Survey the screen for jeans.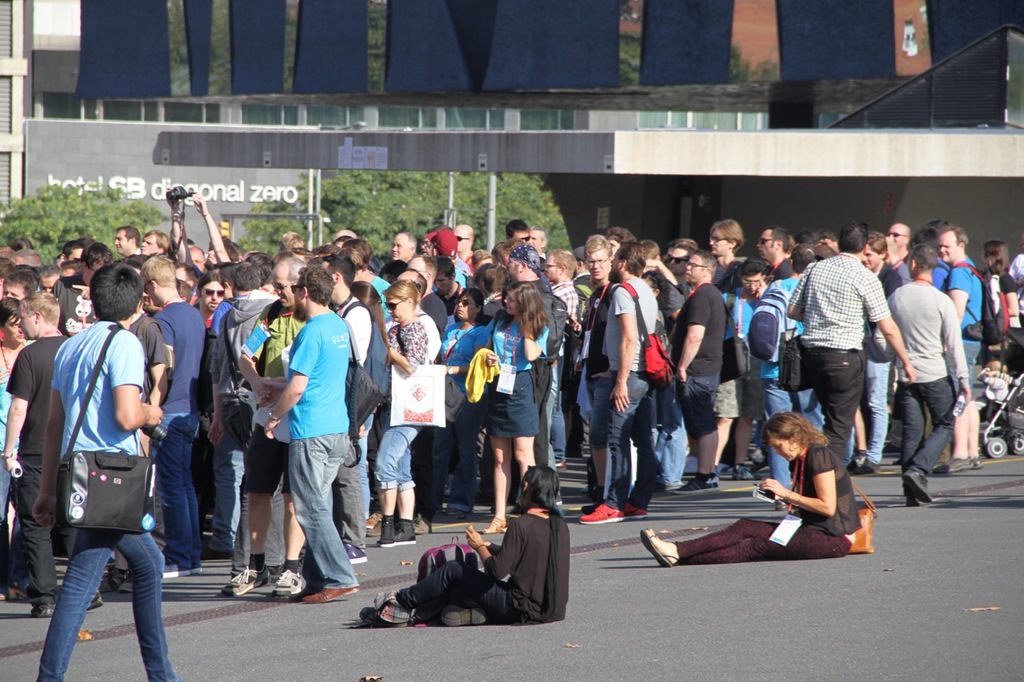
Survey found: box(213, 393, 247, 549).
